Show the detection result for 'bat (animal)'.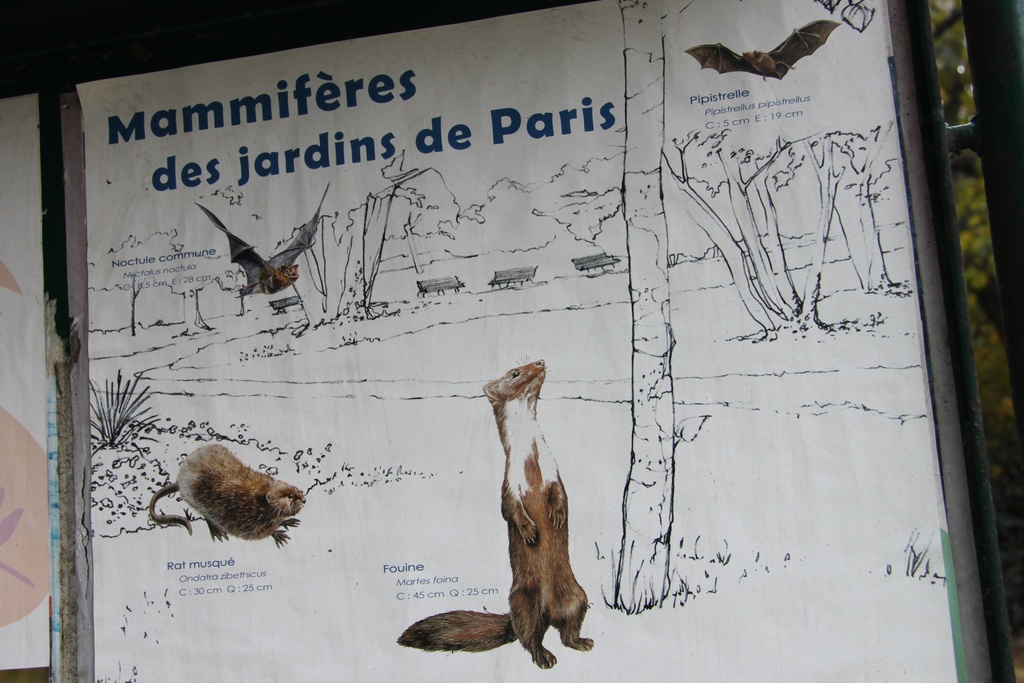
(x1=684, y1=21, x2=839, y2=81).
